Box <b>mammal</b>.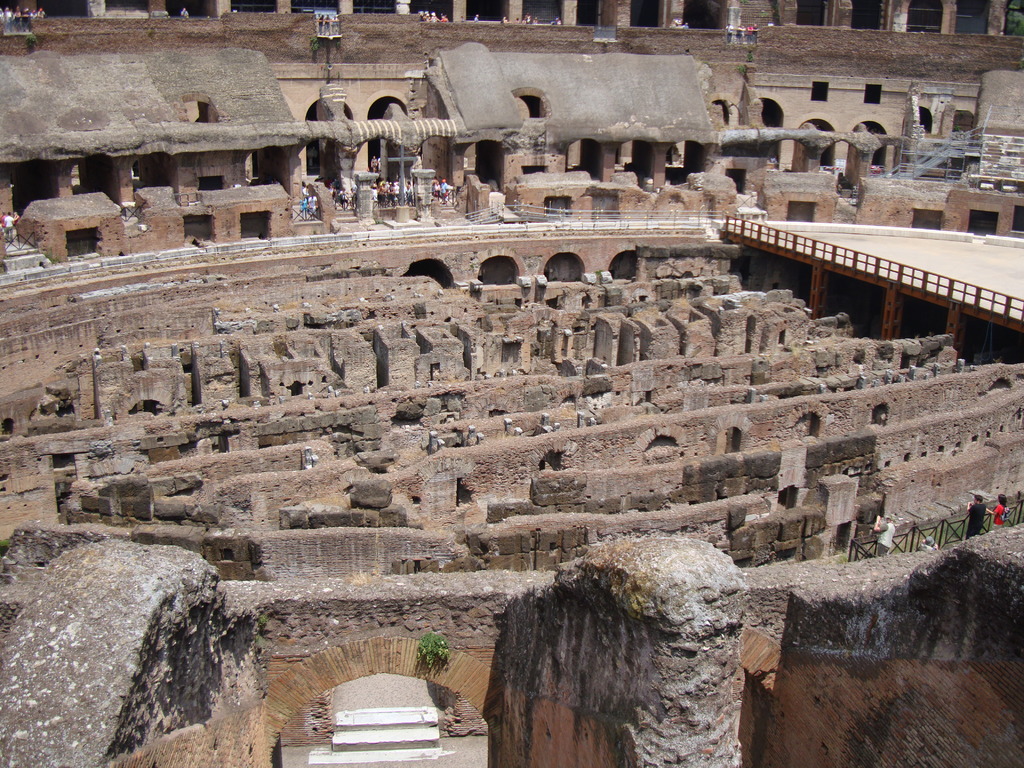
{"left": 388, "top": 181, "right": 395, "bottom": 201}.
